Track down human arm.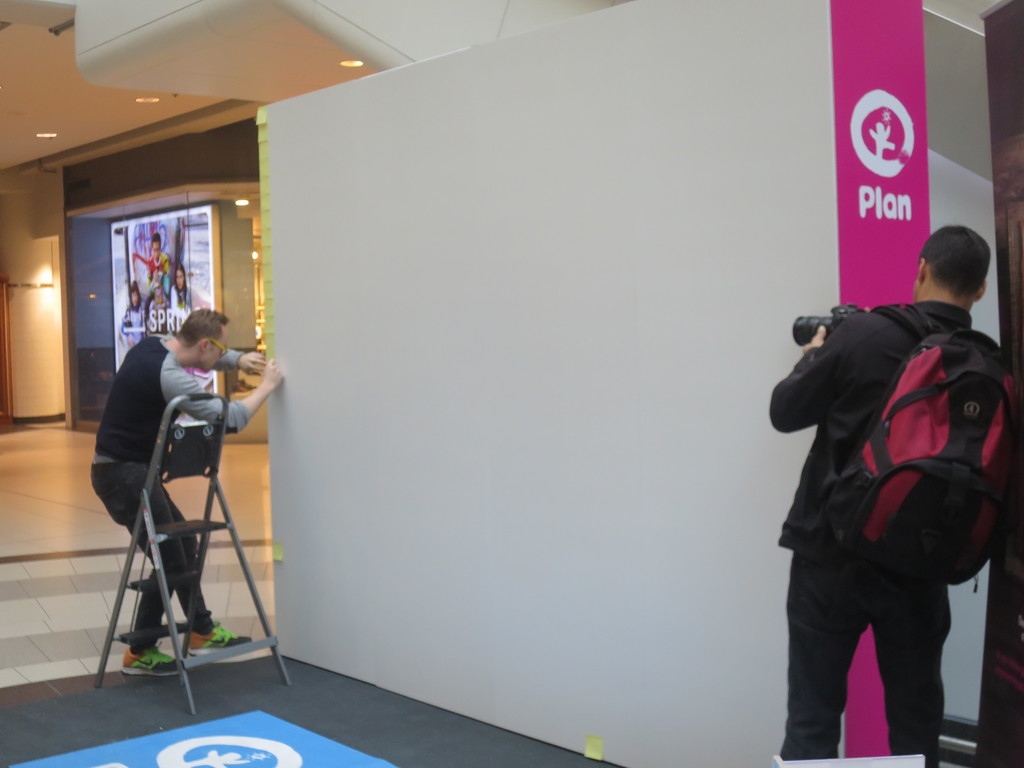
Tracked to (765, 311, 870, 438).
